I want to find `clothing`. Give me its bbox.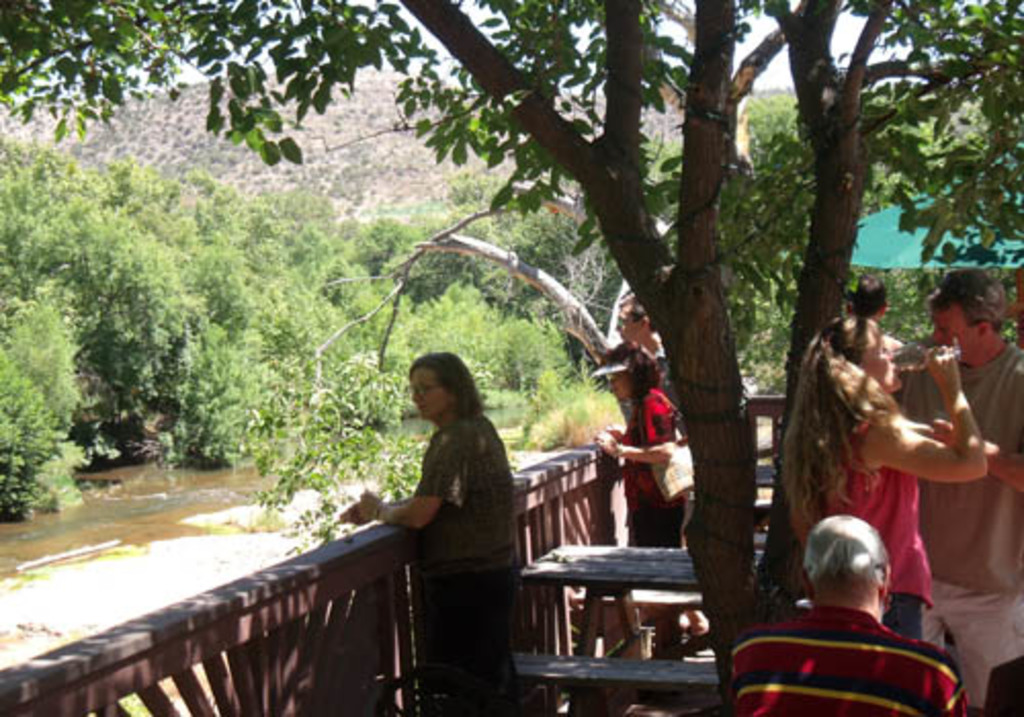
745 574 973 711.
